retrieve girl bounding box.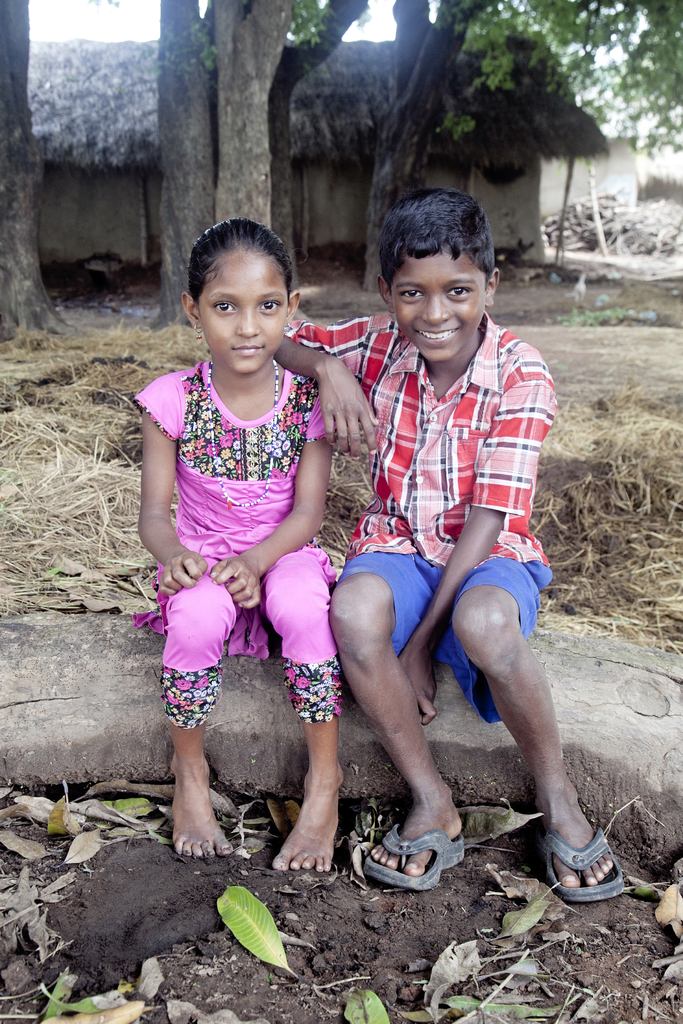
Bounding box: [133, 214, 343, 874].
